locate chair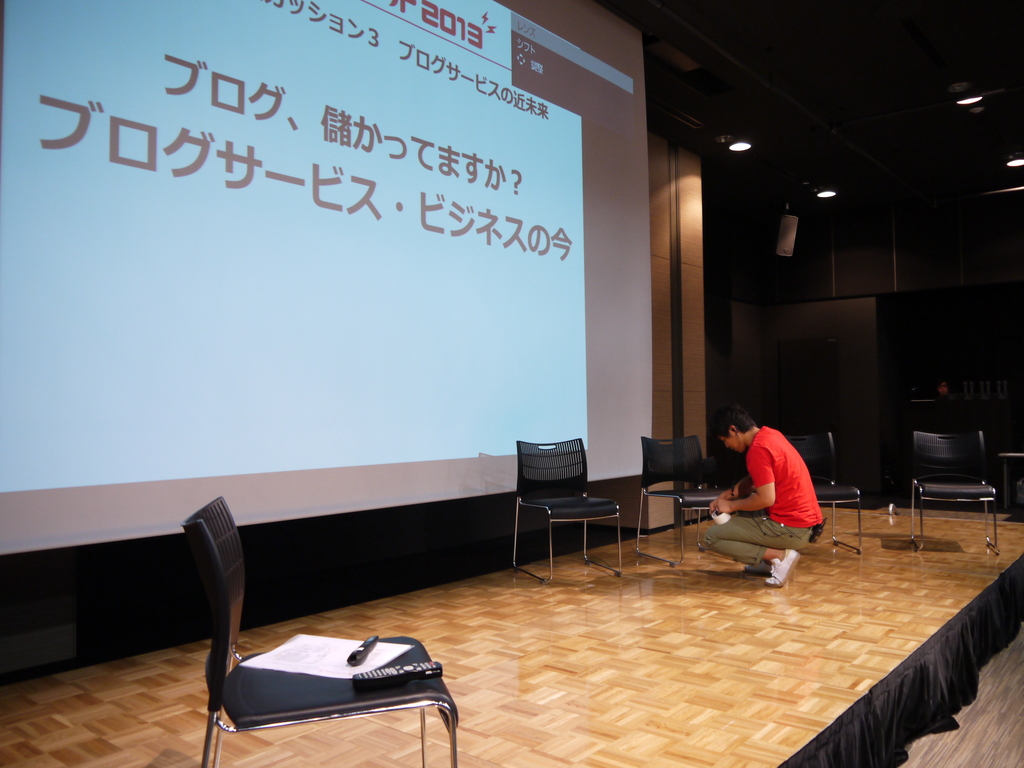
x1=781, y1=428, x2=863, y2=554
